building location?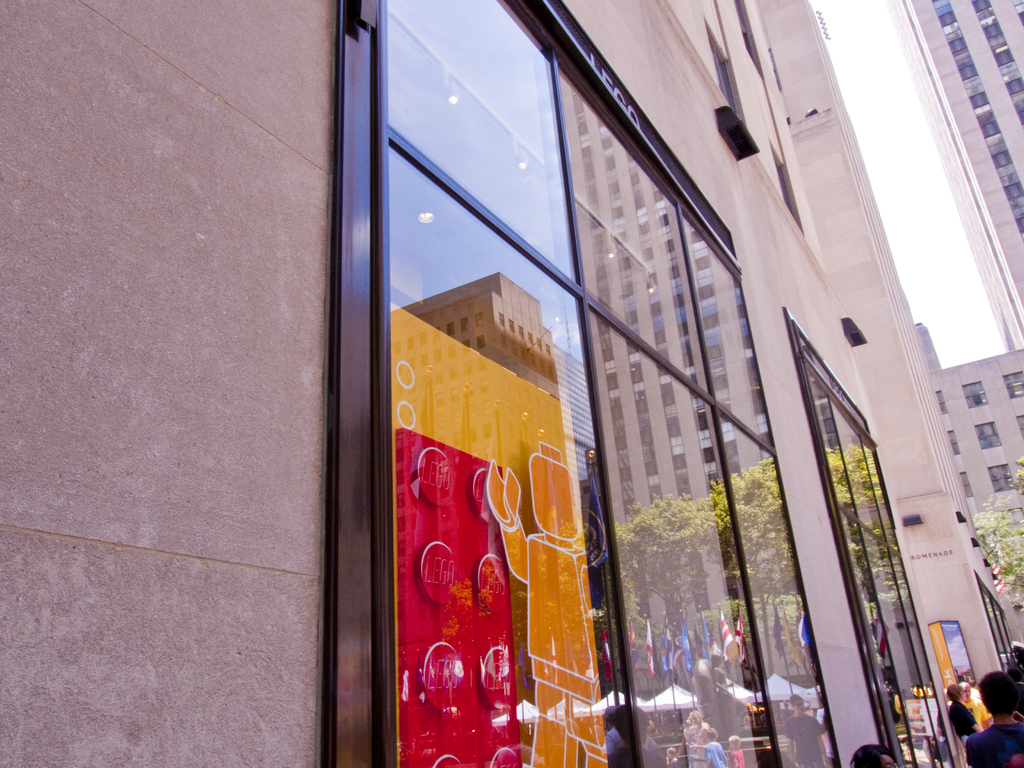
[759, 0, 1023, 692]
